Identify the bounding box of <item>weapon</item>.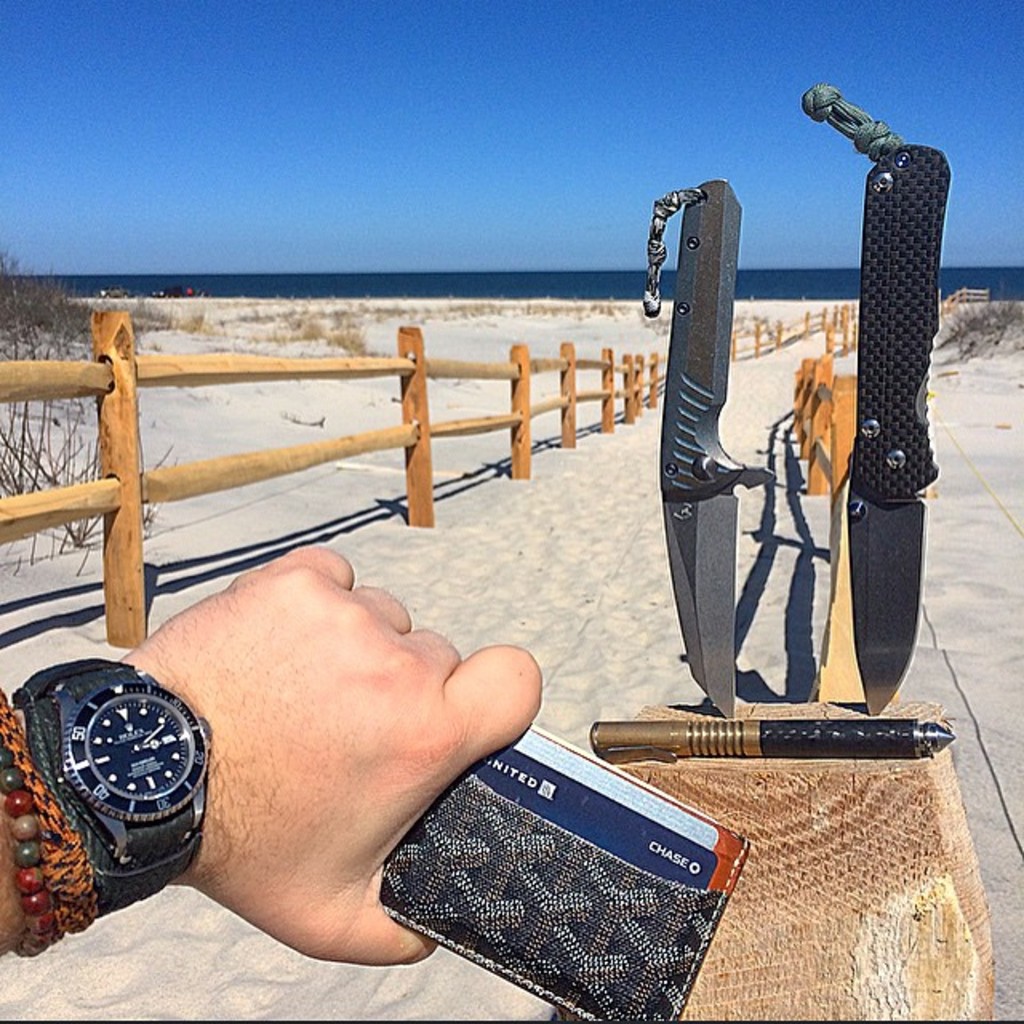
[845, 144, 939, 715].
